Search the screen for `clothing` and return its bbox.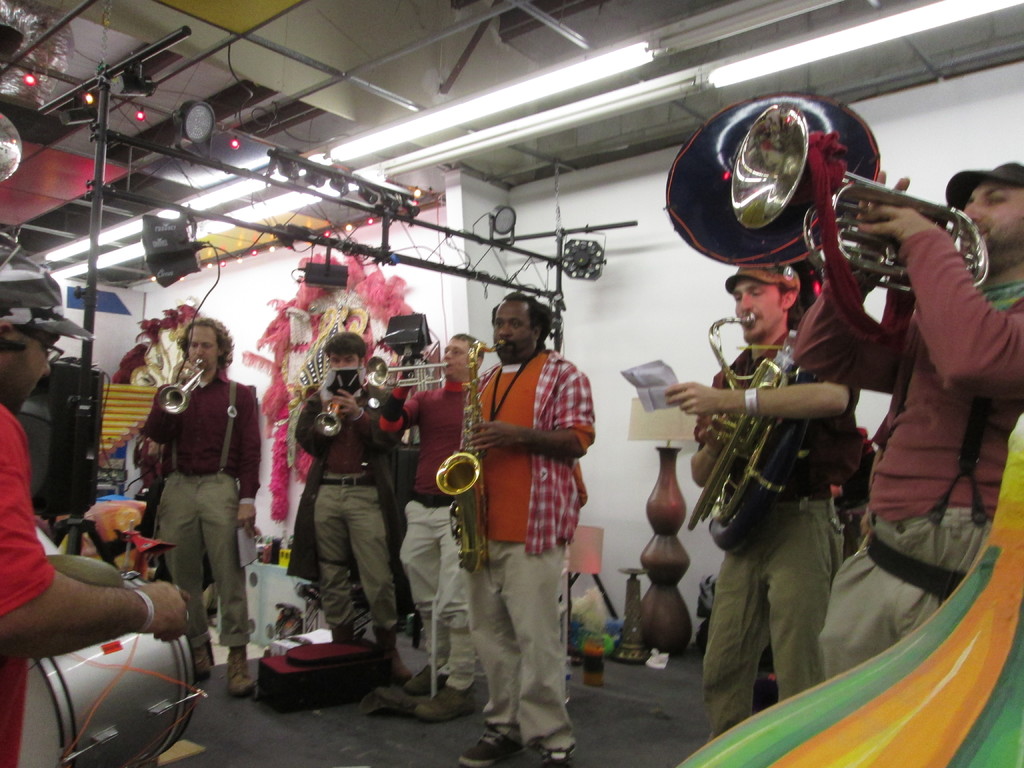
Found: (792, 226, 1023, 680).
